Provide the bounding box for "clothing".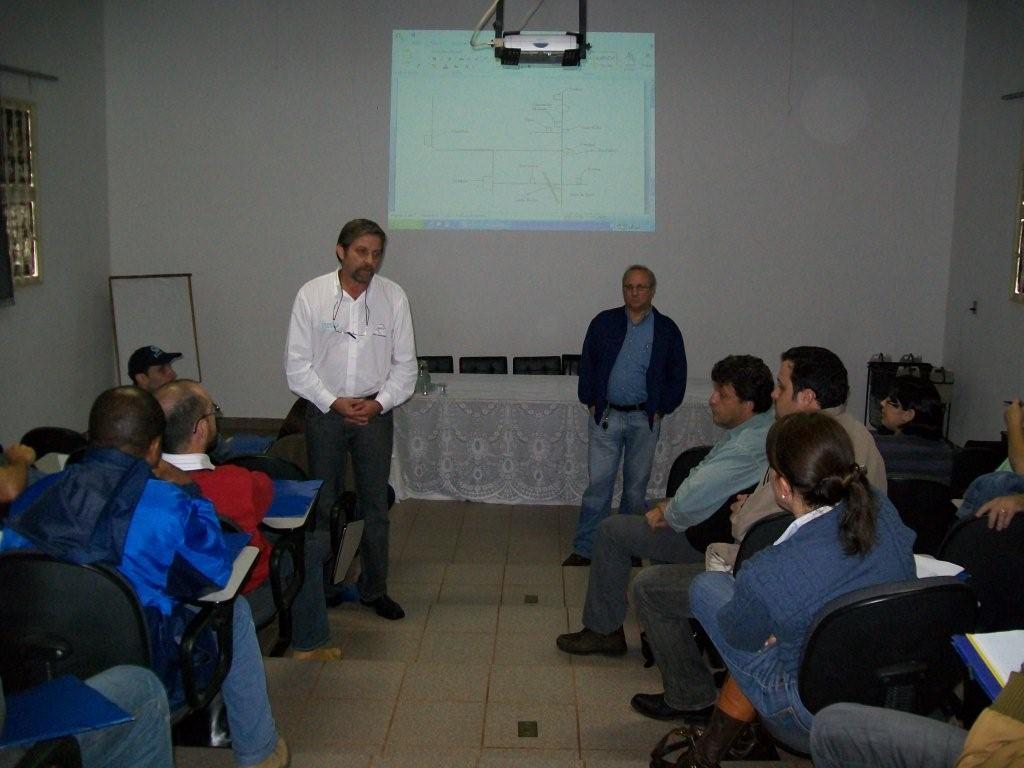
detection(267, 221, 409, 579).
